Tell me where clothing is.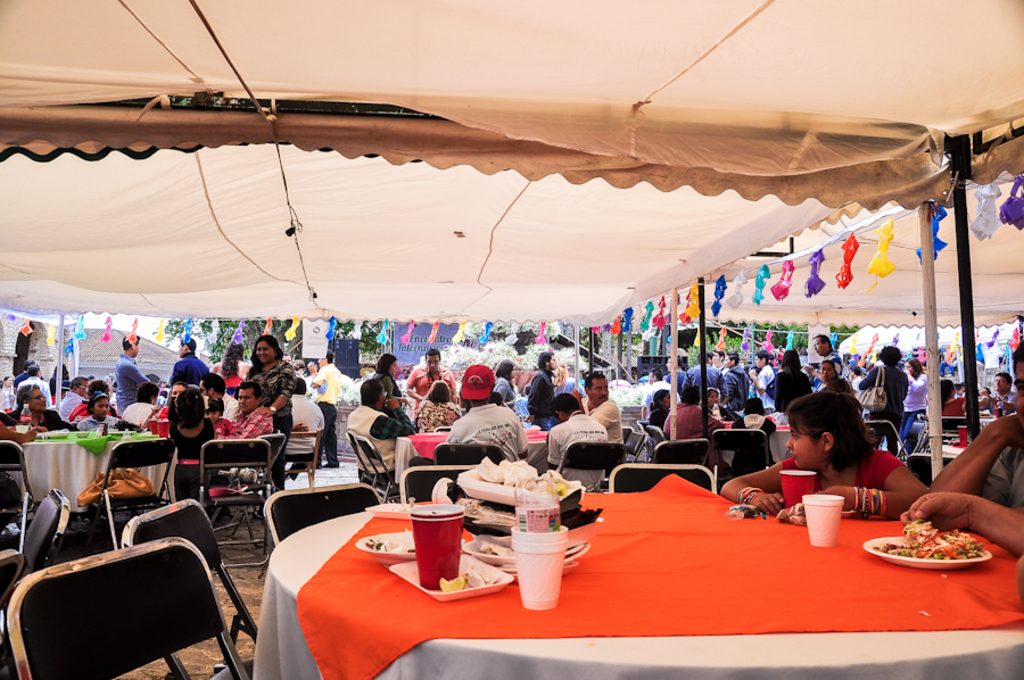
clothing is at 495/375/513/412.
